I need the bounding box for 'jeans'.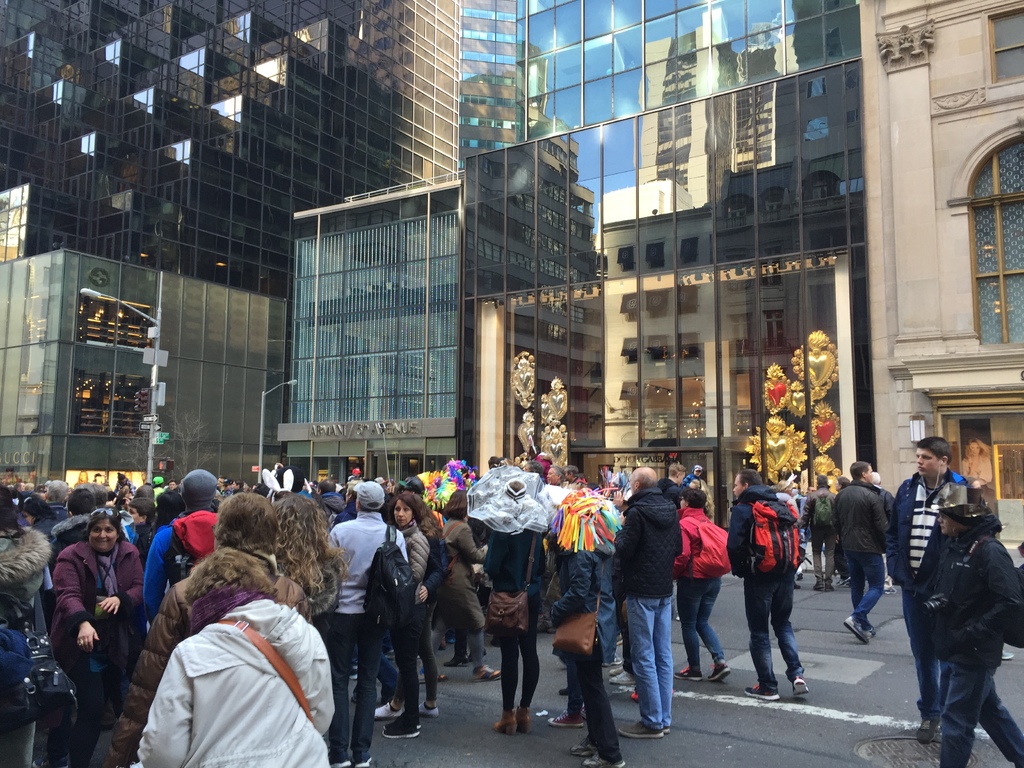
Here it is: [x1=678, y1=573, x2=724, y2=669].
